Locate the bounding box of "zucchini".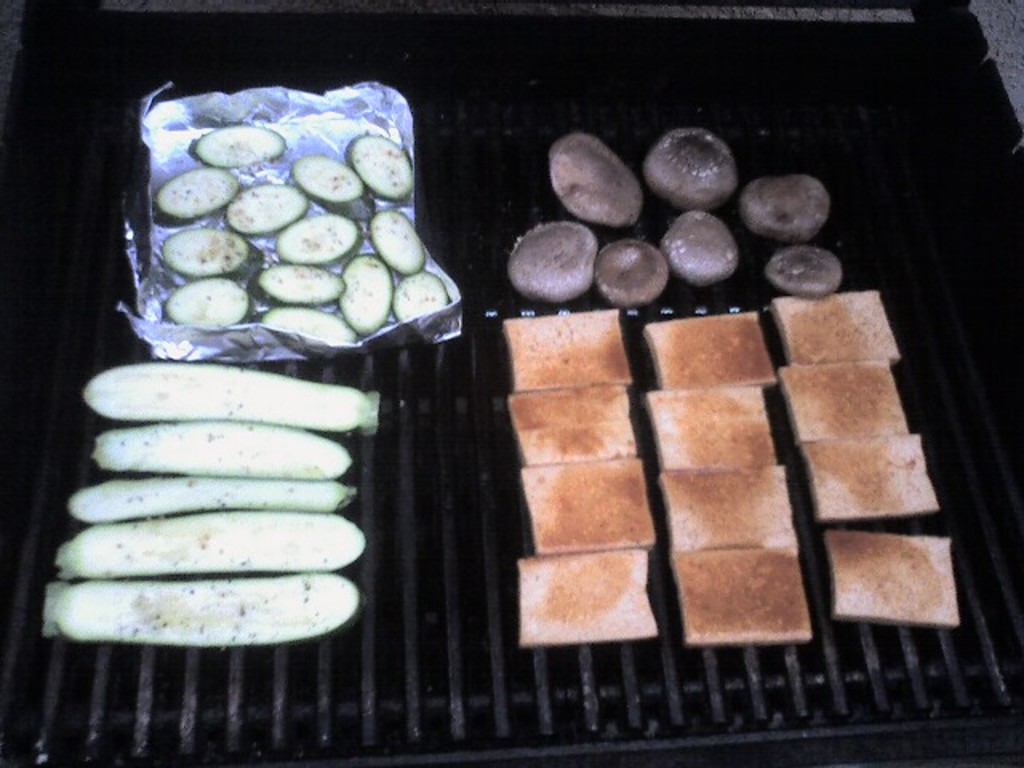
Bounding box: [392, 267, 456, 326].
